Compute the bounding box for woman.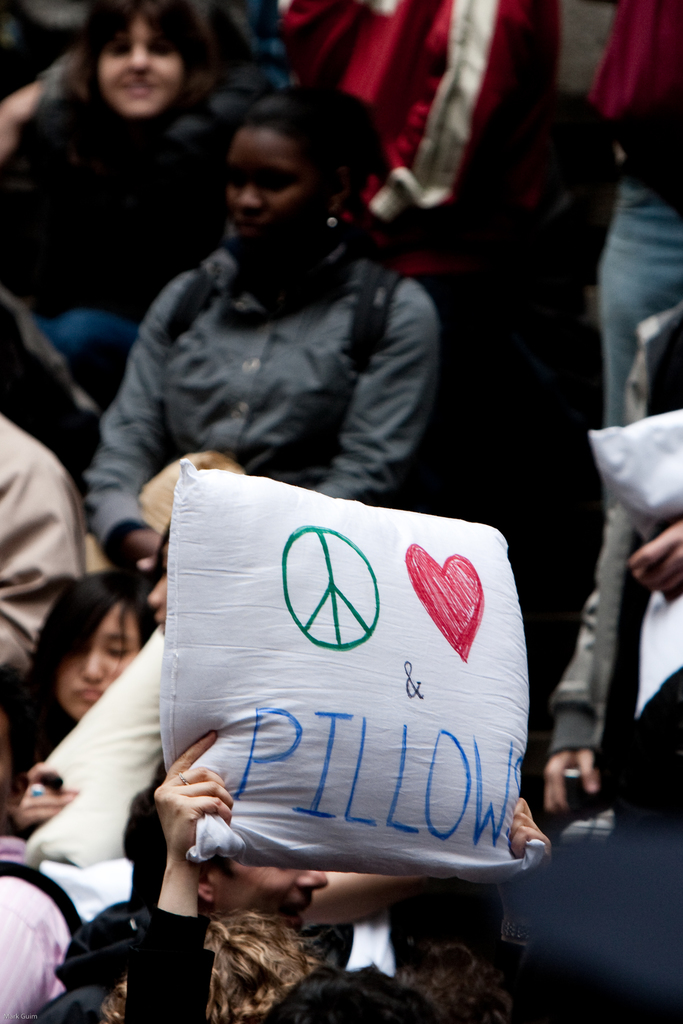
0/0/254/388.
